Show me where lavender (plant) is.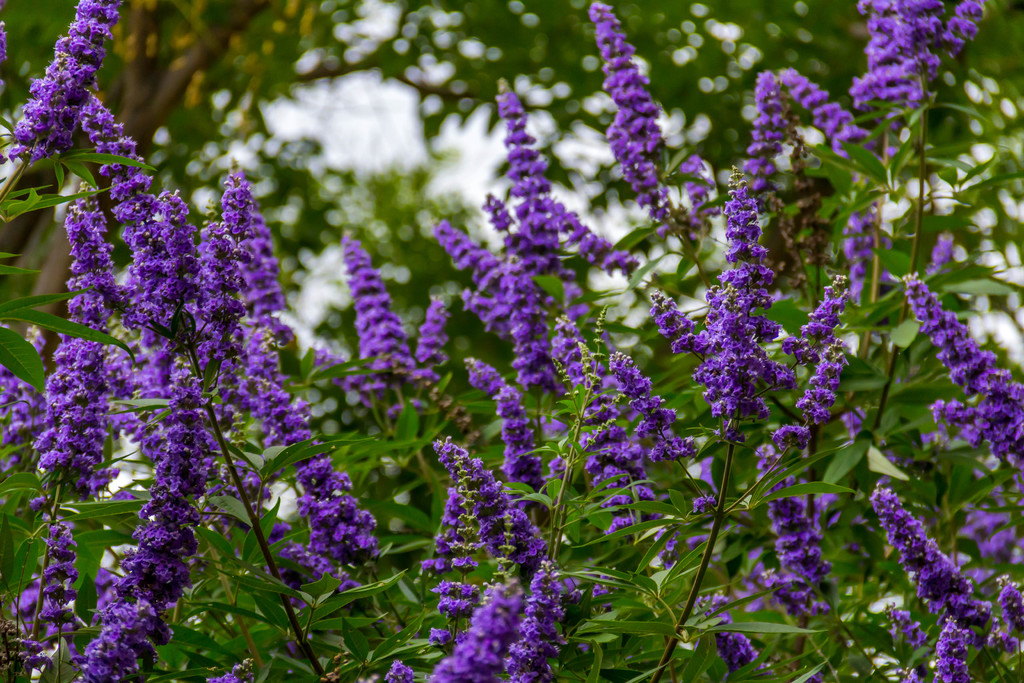
lavender (plant) is at 118, 159, 171, 347.
